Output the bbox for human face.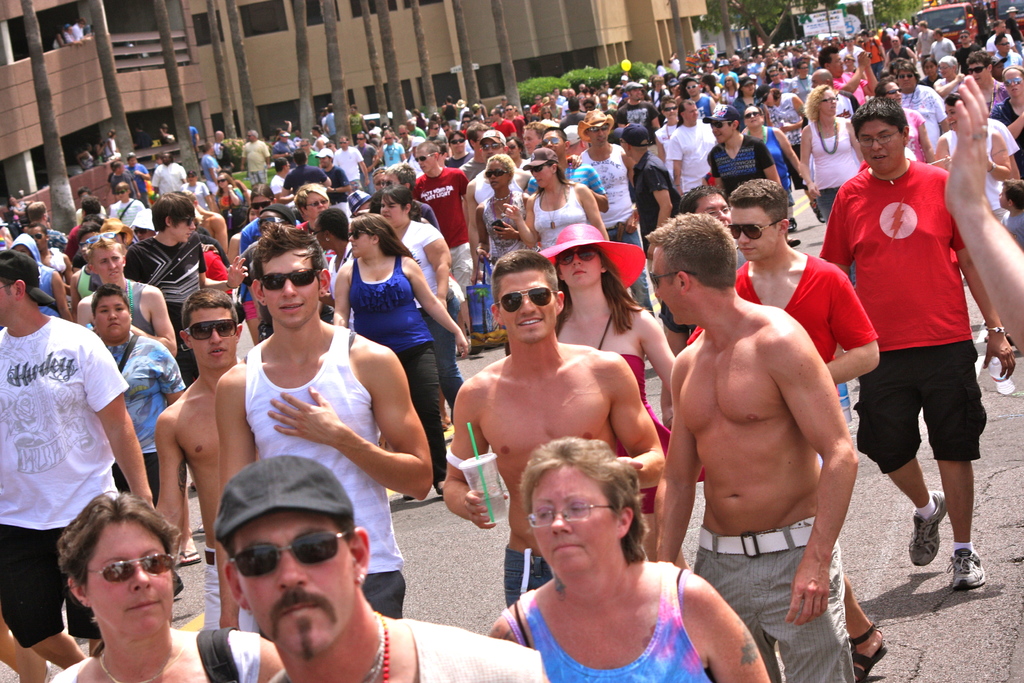
bbox=[666, 102, 676, 120].
